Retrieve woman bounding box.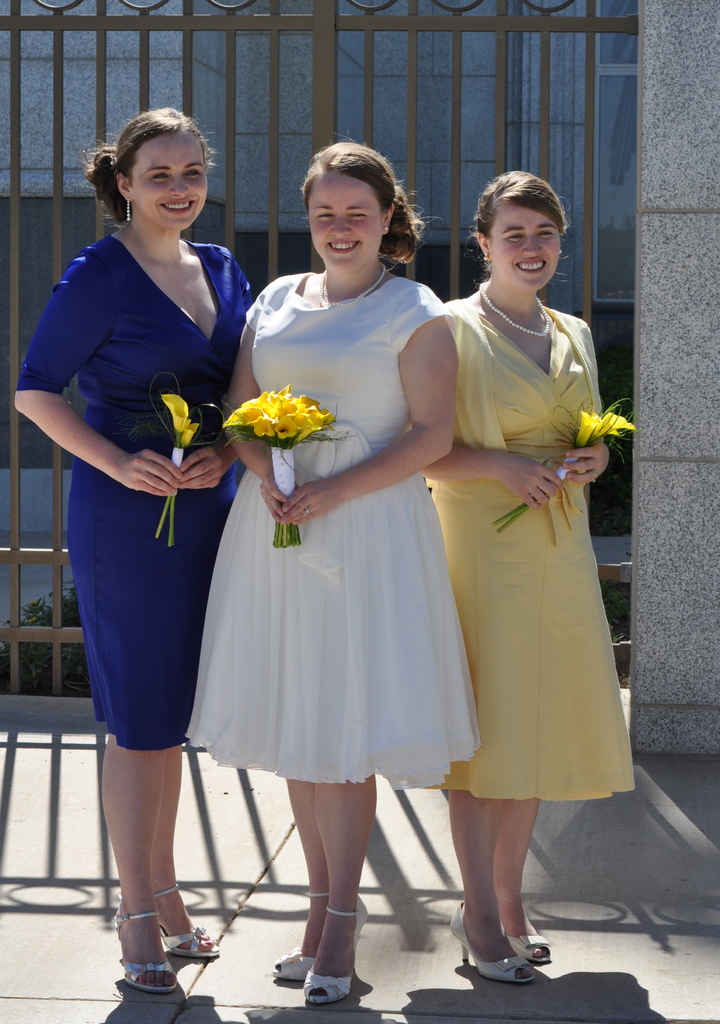
Bounding box: locate(403, 163, 620, 987).
